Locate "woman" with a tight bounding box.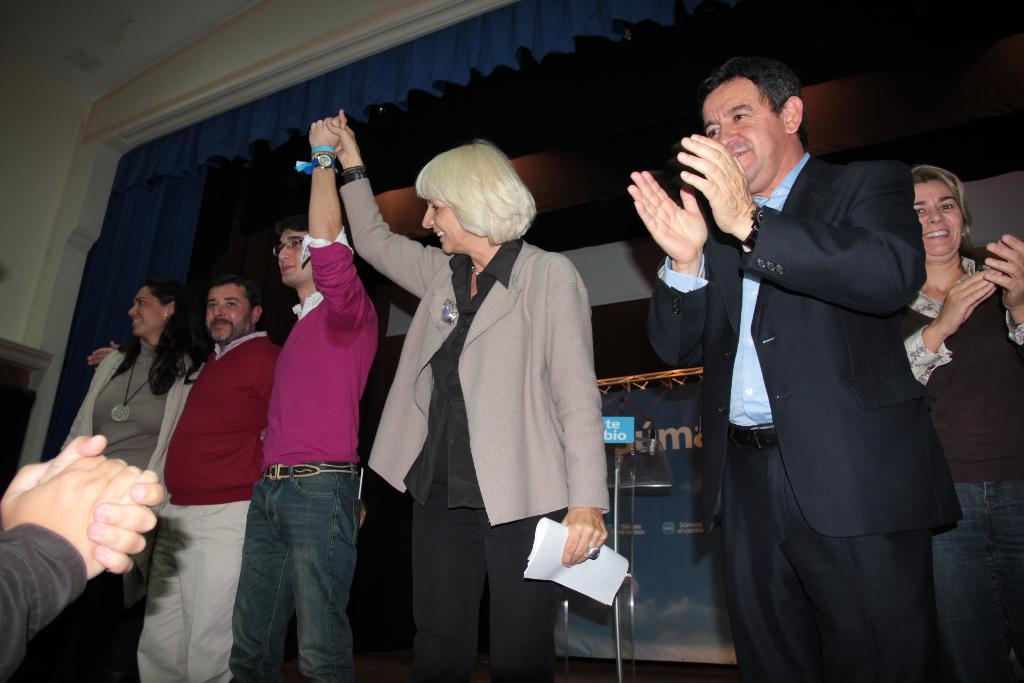
select_region(900, 162, 1023, 682).
